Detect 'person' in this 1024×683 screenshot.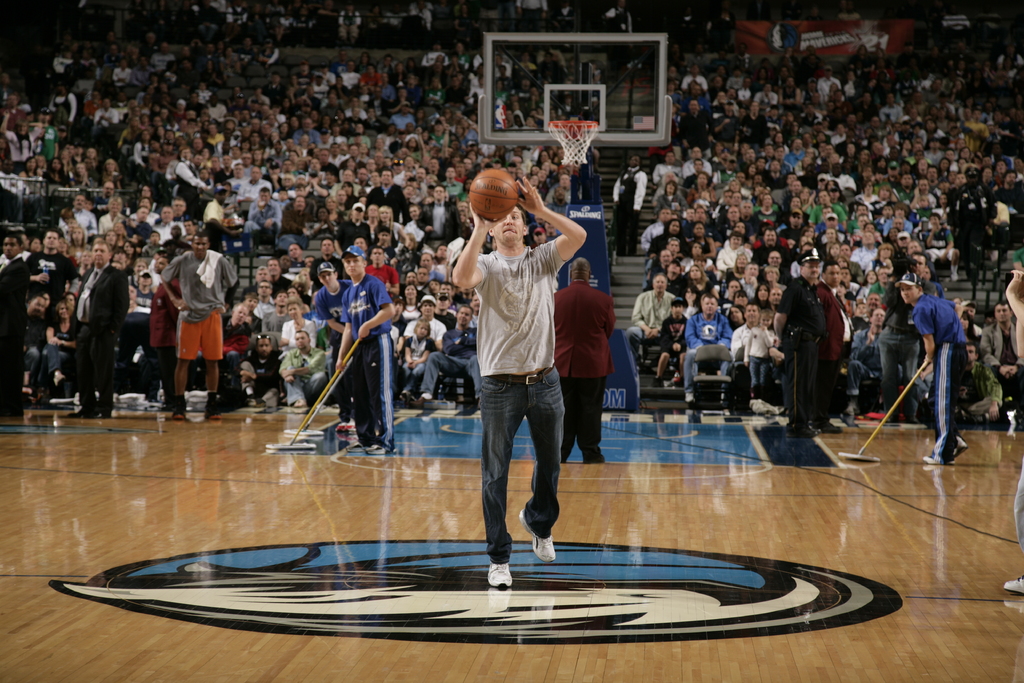
Detection: 394/101/411/125.
